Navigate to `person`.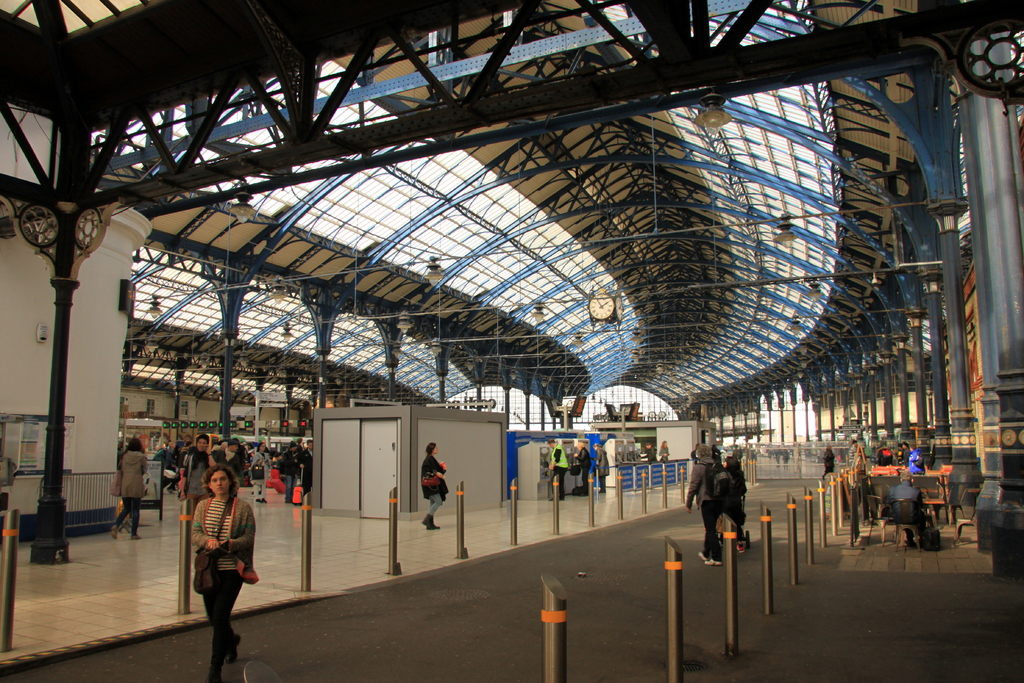
Navigation target: left=167, top=440, right=181, bottom=498.
